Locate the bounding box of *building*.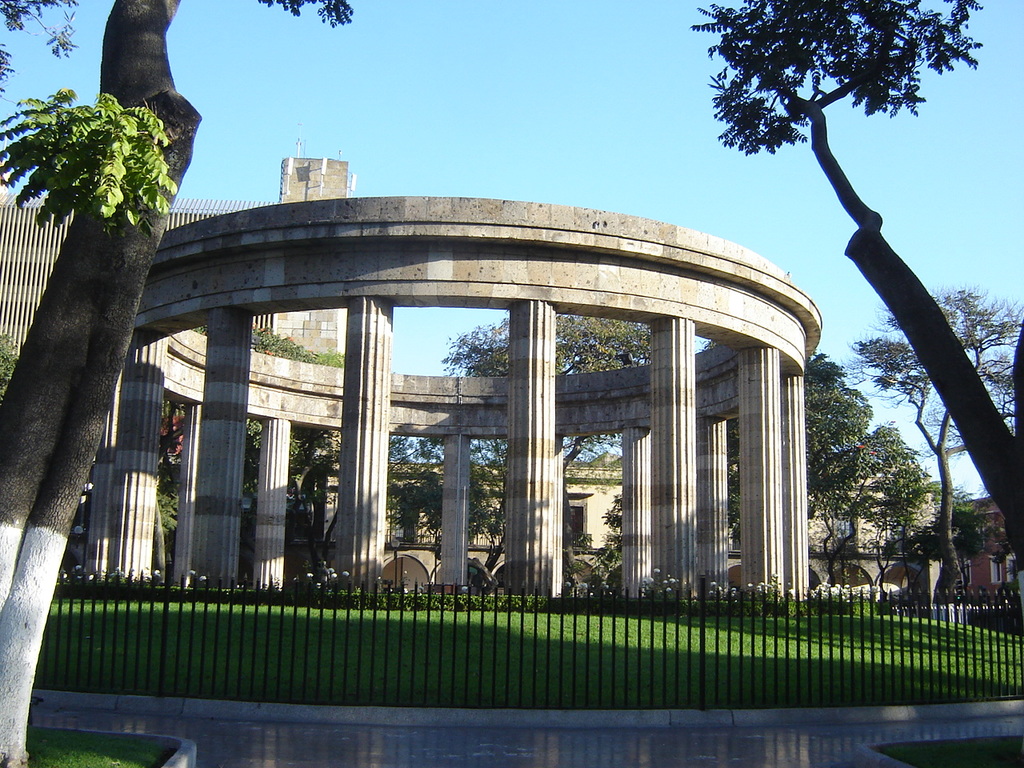
Bounding box: crop(158, 451, 940, 602).
